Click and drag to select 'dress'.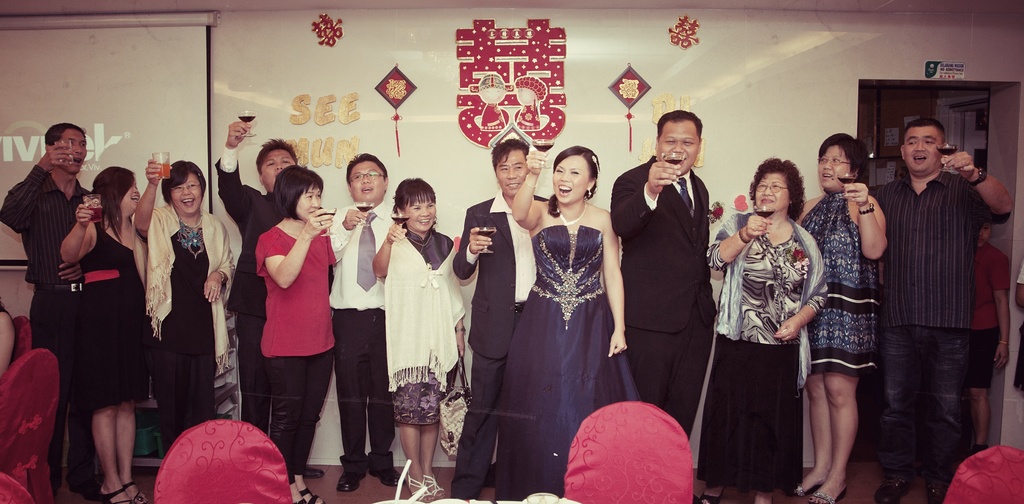
Selection: <box>72,220,155,416</box>.
